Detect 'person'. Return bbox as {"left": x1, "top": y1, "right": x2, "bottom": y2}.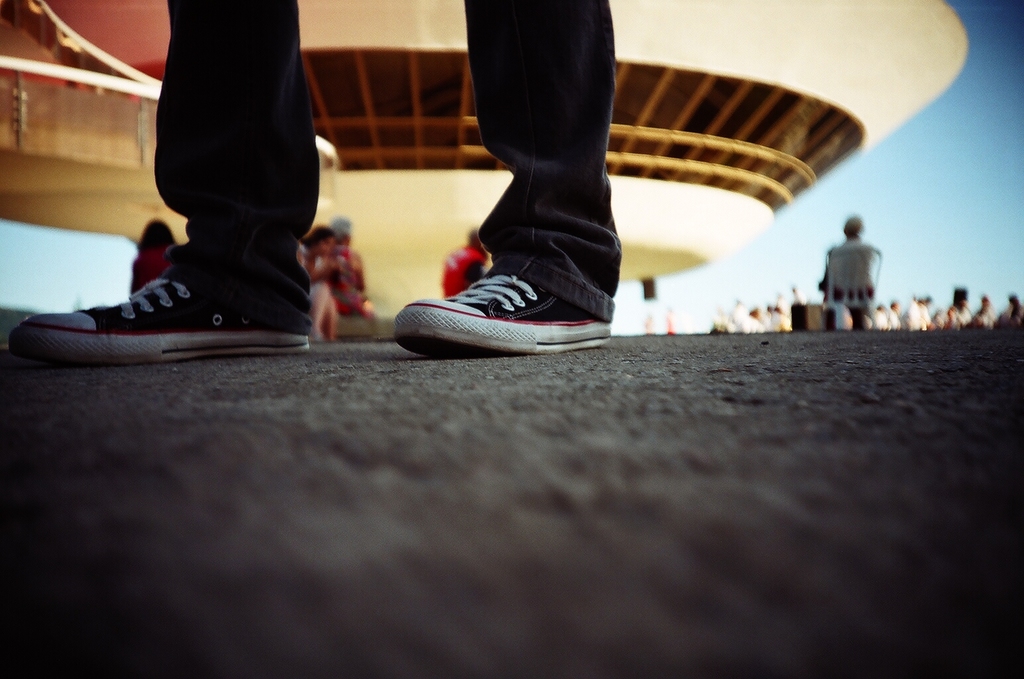
{"left": 791, "top": 280, "right": 805, "bottom": 302}.
